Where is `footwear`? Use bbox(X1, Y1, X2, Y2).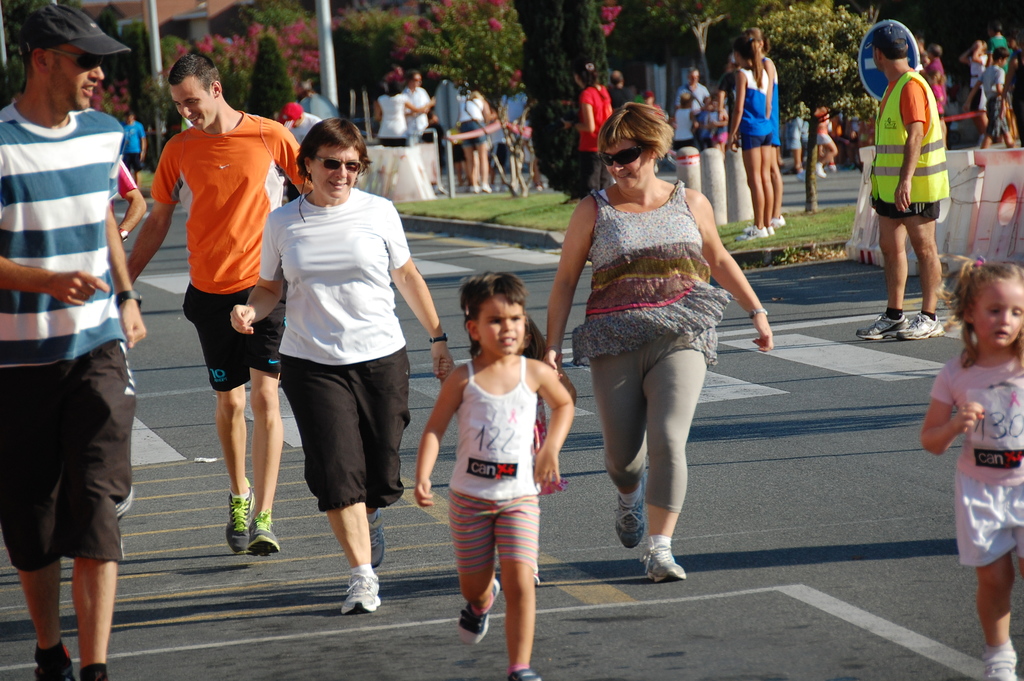
bbox(369, 513, 390, 568).
